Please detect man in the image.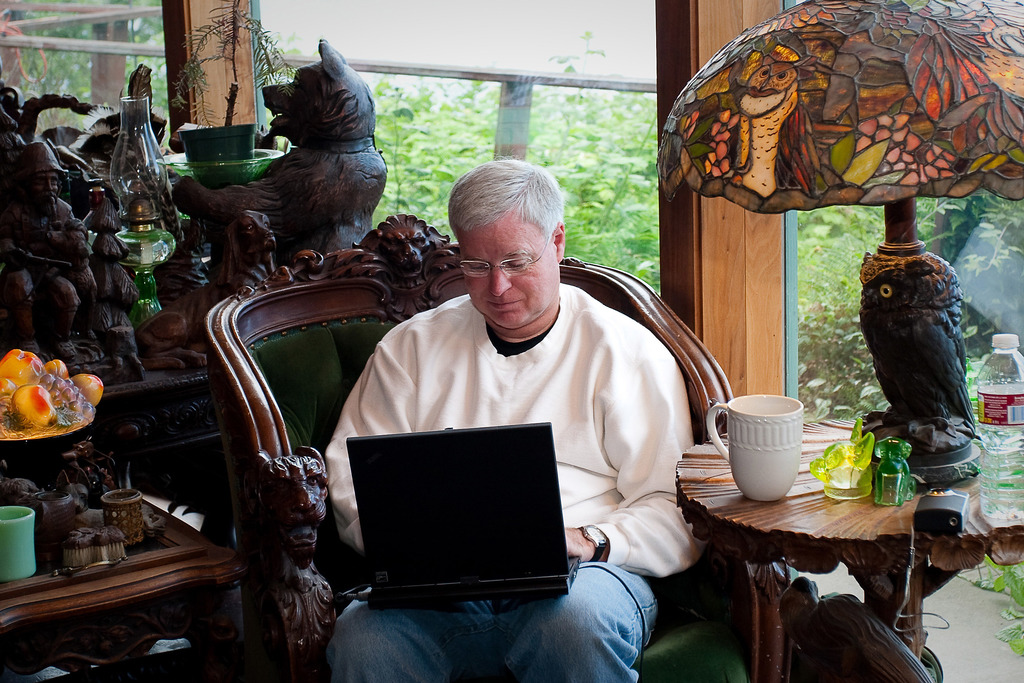
{"x1": 309, "y1": 152, "x2": 715, "y2": 659}.
